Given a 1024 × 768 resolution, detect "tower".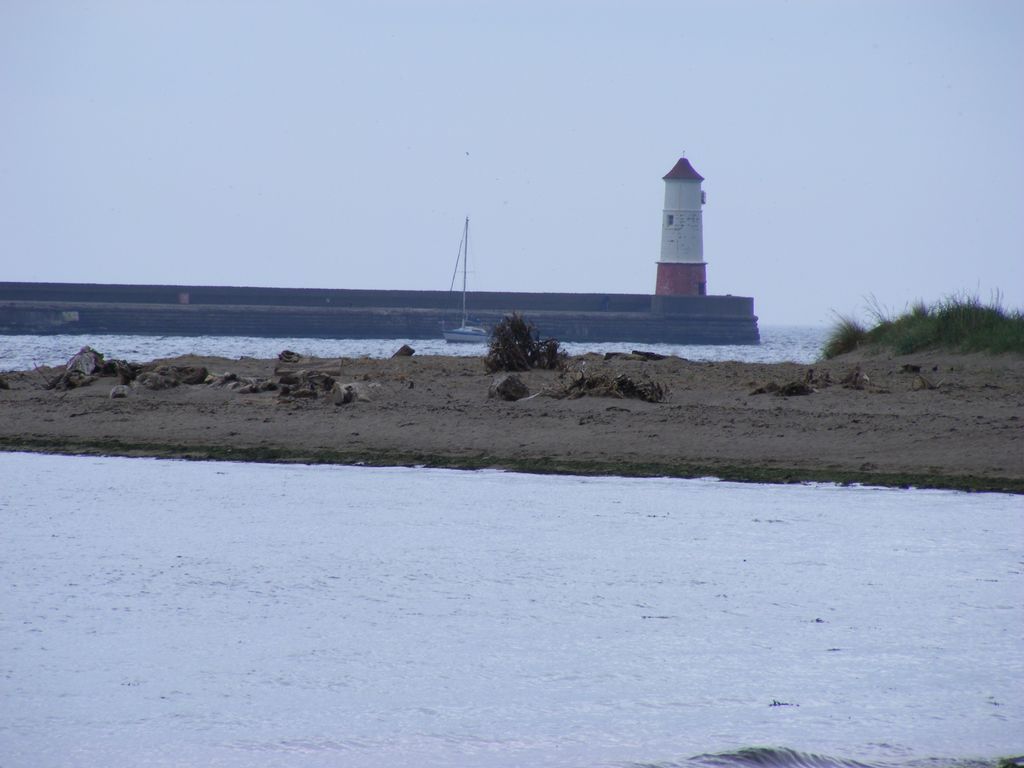
637/153/731/296.
